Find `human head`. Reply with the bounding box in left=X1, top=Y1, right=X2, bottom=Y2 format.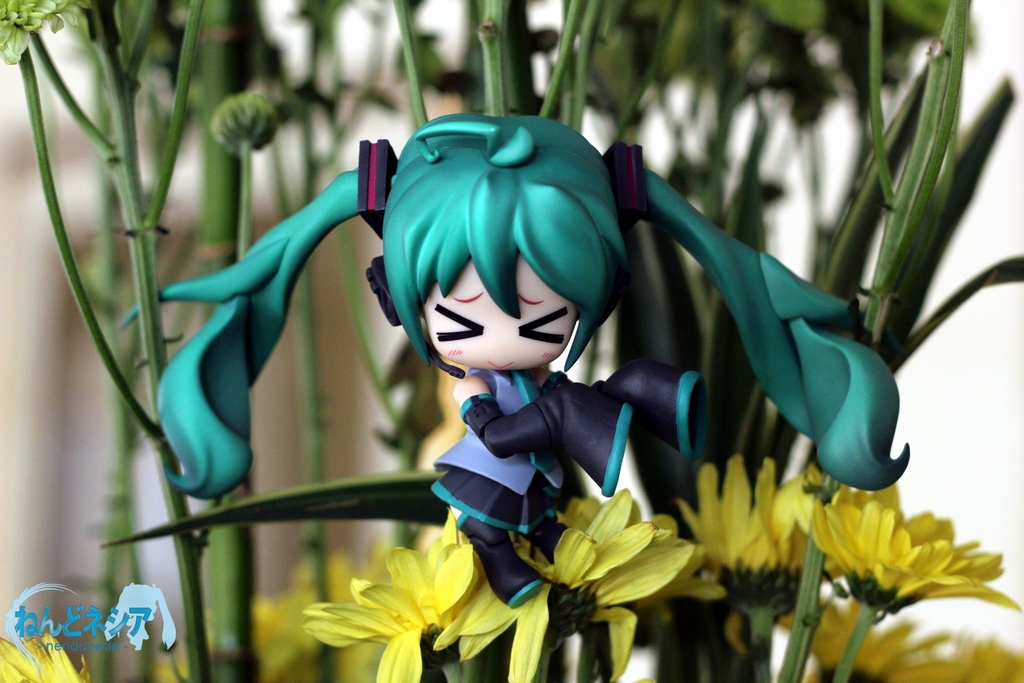
left=122, top=106, right=853, bottom=368.
